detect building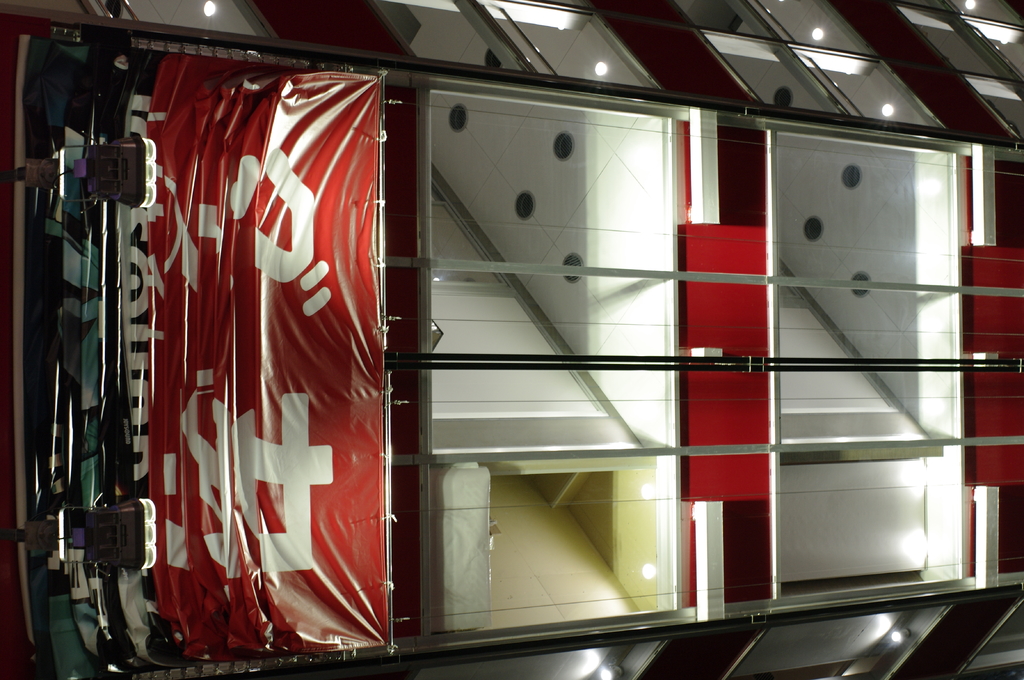
[0, 0, 1023, 679]
